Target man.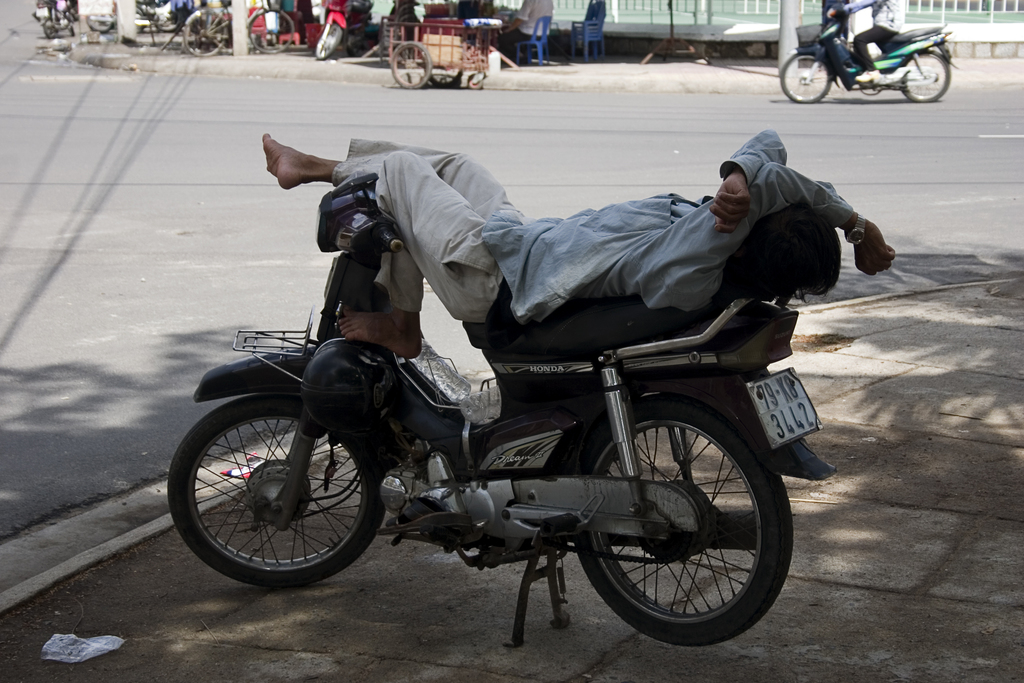
Target region: detection(499, 0, 551, 52).
